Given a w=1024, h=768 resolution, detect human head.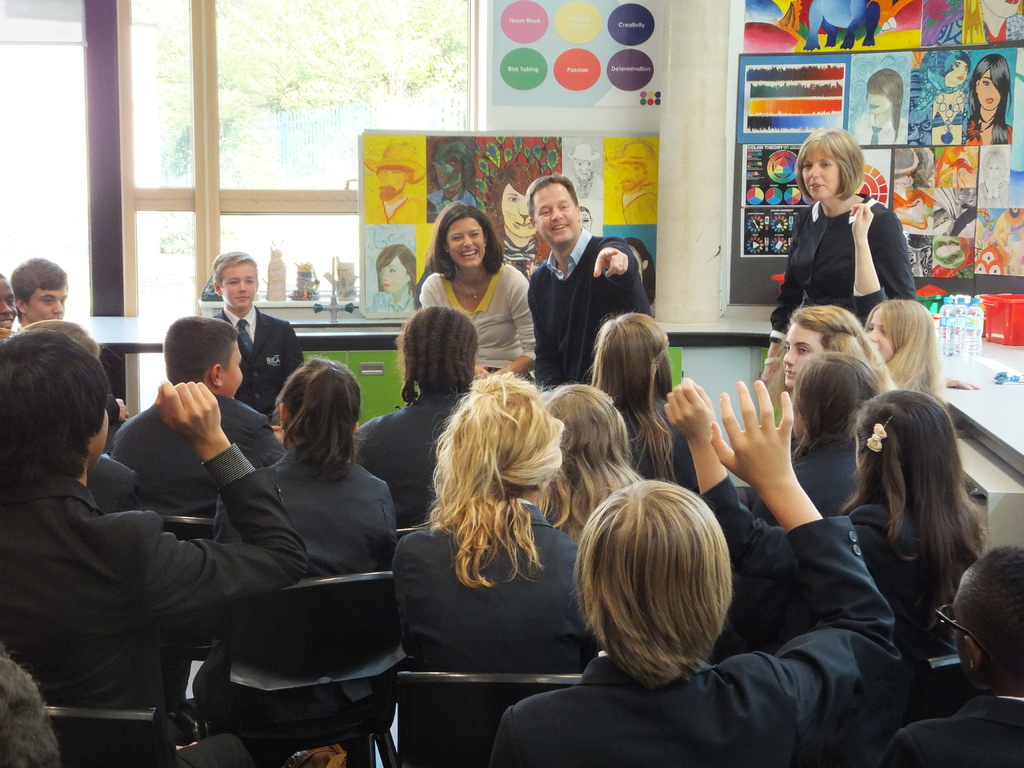
{"left": 792, "top": 349, "right": 881, "bottom": 436}.
